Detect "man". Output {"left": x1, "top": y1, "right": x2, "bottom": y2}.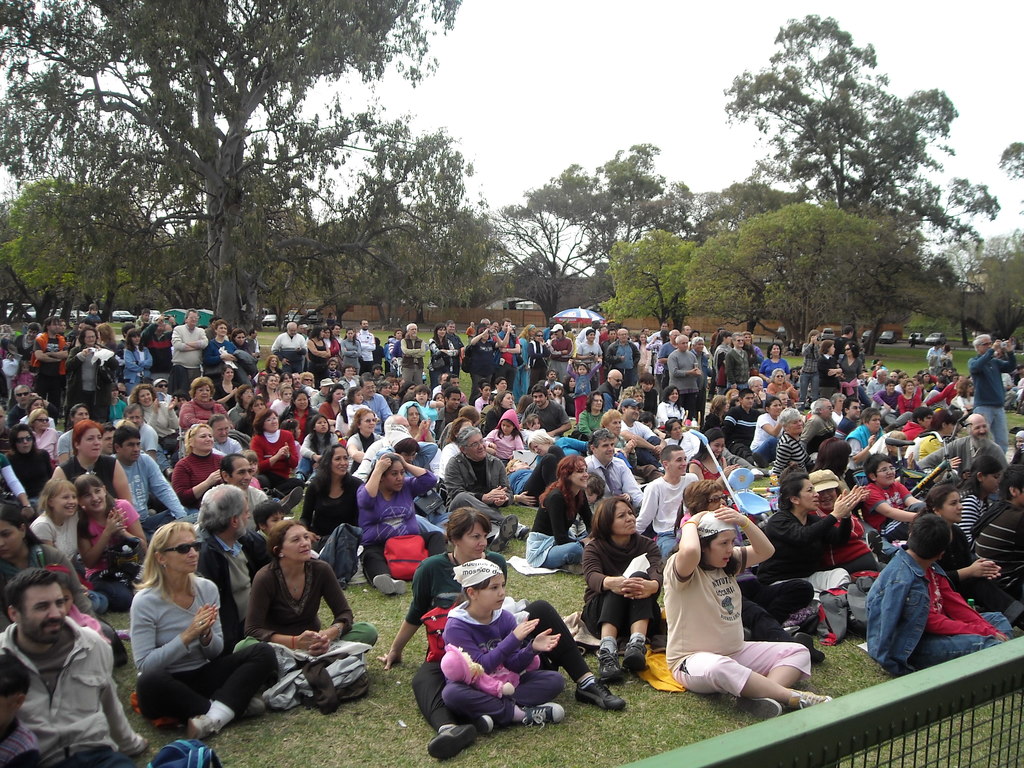
{"left": 180, "top": 455, "right": 277, "bottom": 531}.
